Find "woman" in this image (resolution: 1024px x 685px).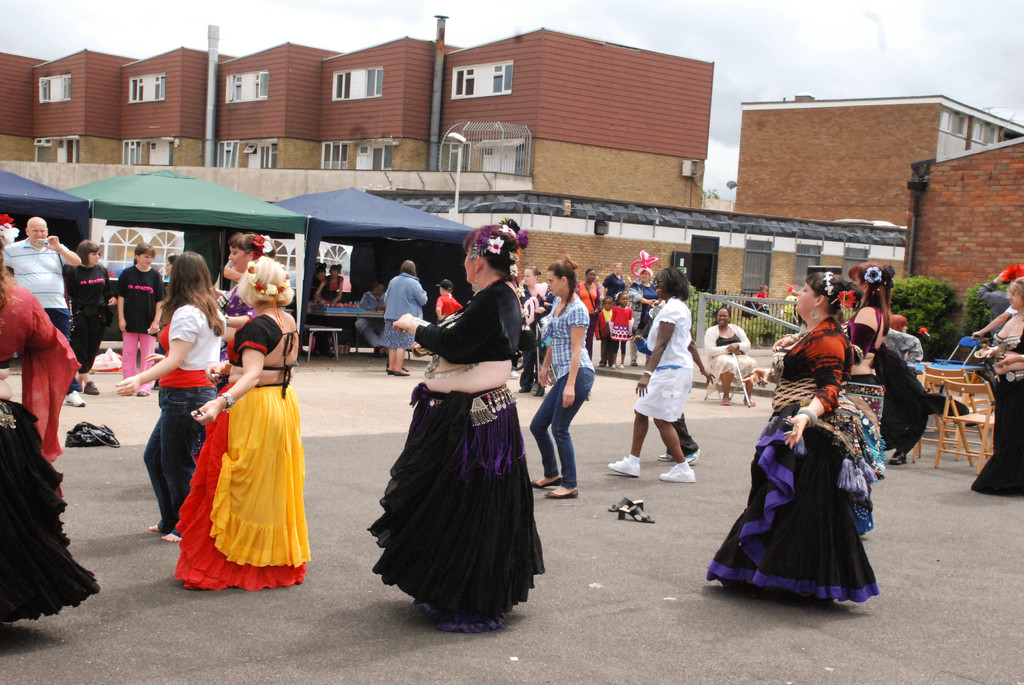
<bbox>194, 235, 277, 455</bbox>.
